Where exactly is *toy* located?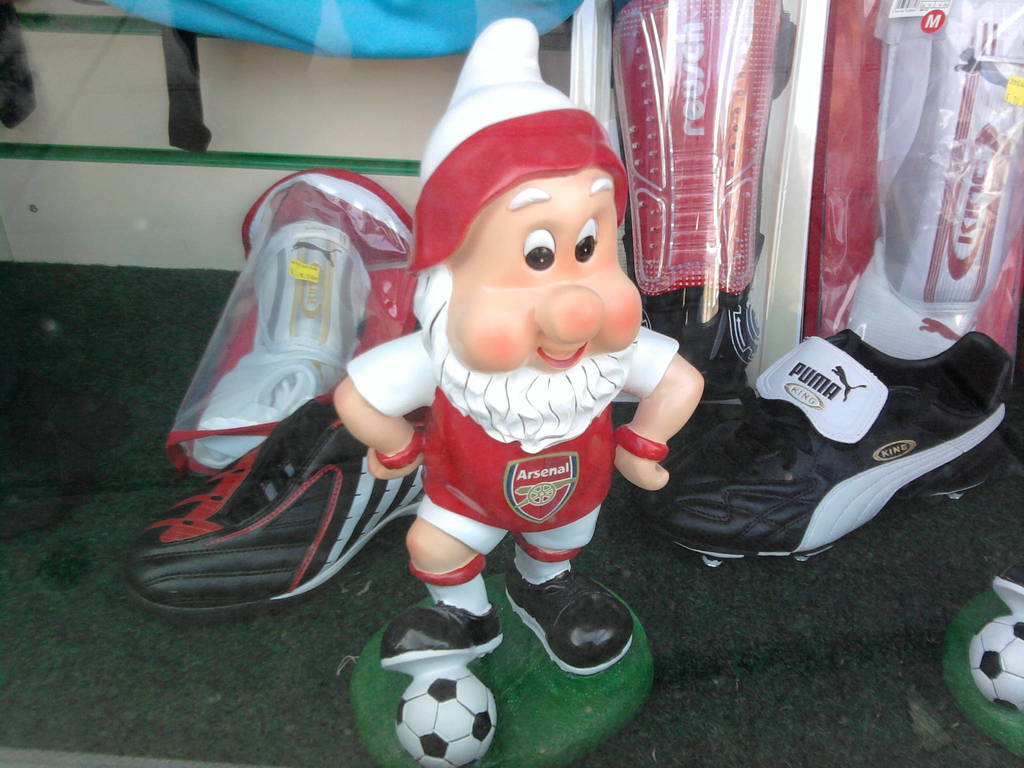
Its bounding box is bbox=(943, 546, 1023, 754).
